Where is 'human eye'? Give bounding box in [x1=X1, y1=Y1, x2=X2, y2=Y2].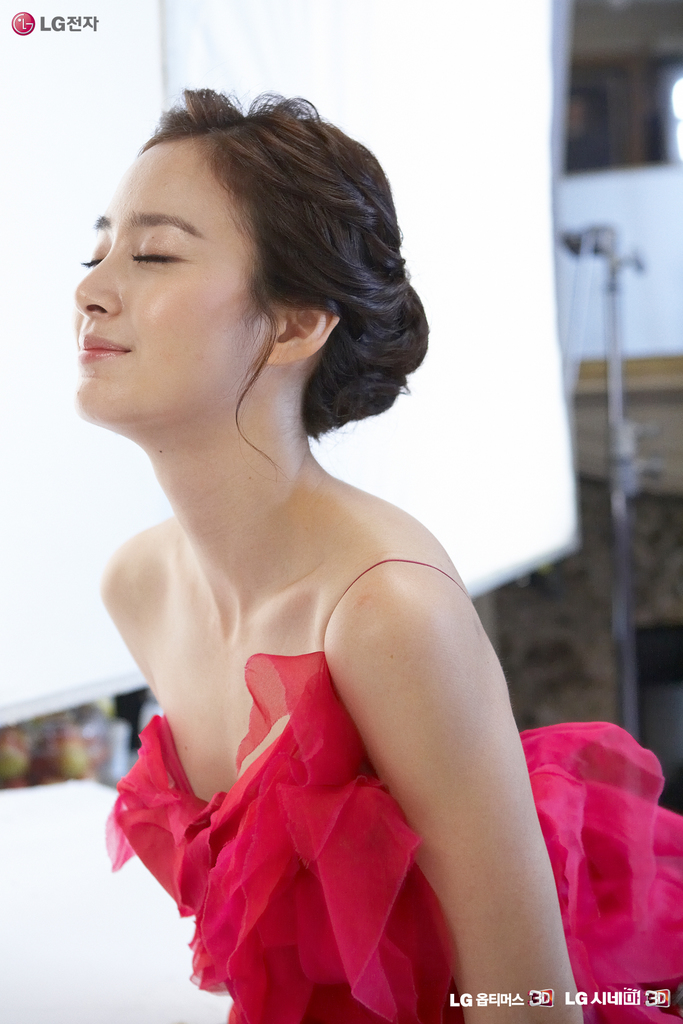
[x1=79, y1=236, x2=108, y2=267].
